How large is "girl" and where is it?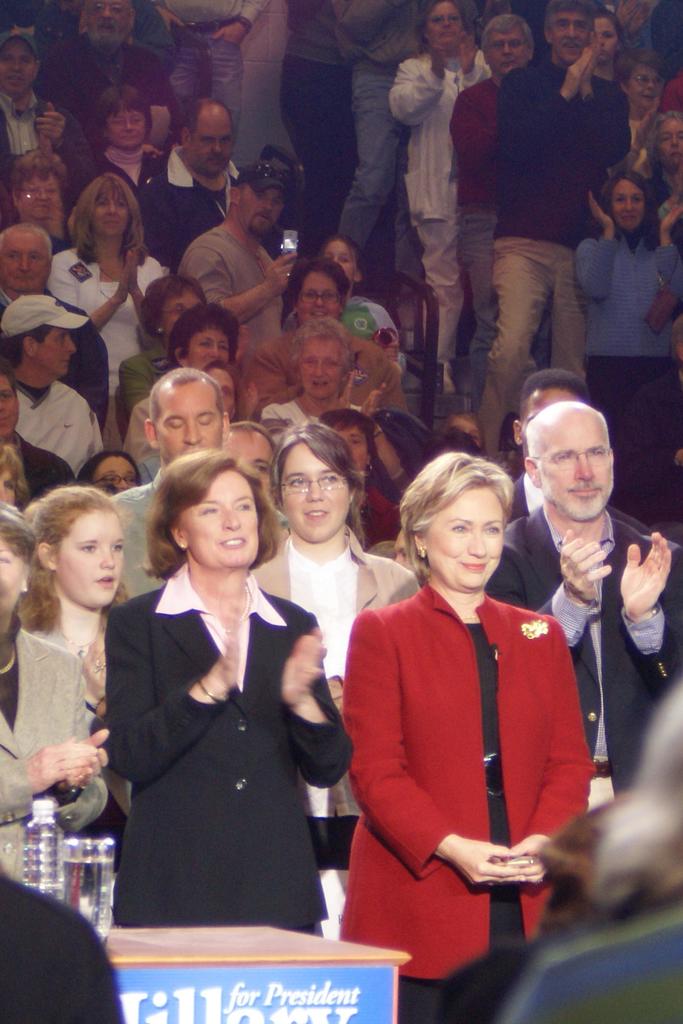
Bounding box: region(249, 419, 420, 868).
